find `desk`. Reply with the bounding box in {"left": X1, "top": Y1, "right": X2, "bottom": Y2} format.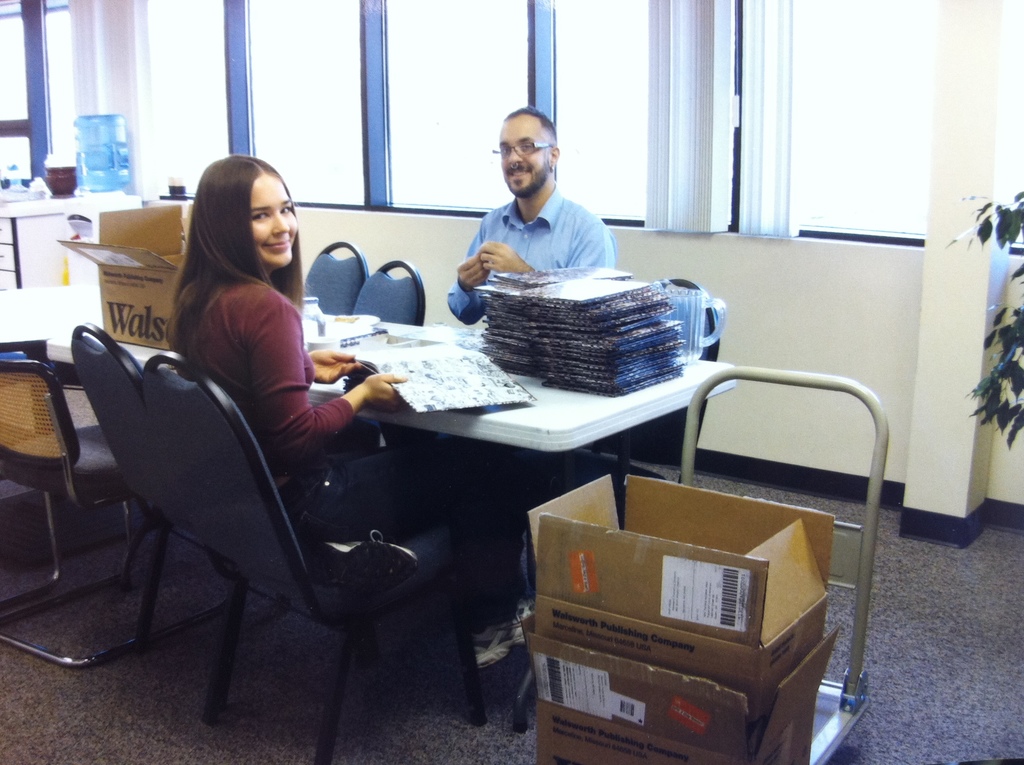
{"left": 0, "top": 189, "right": 135, "bottom": 290}.
